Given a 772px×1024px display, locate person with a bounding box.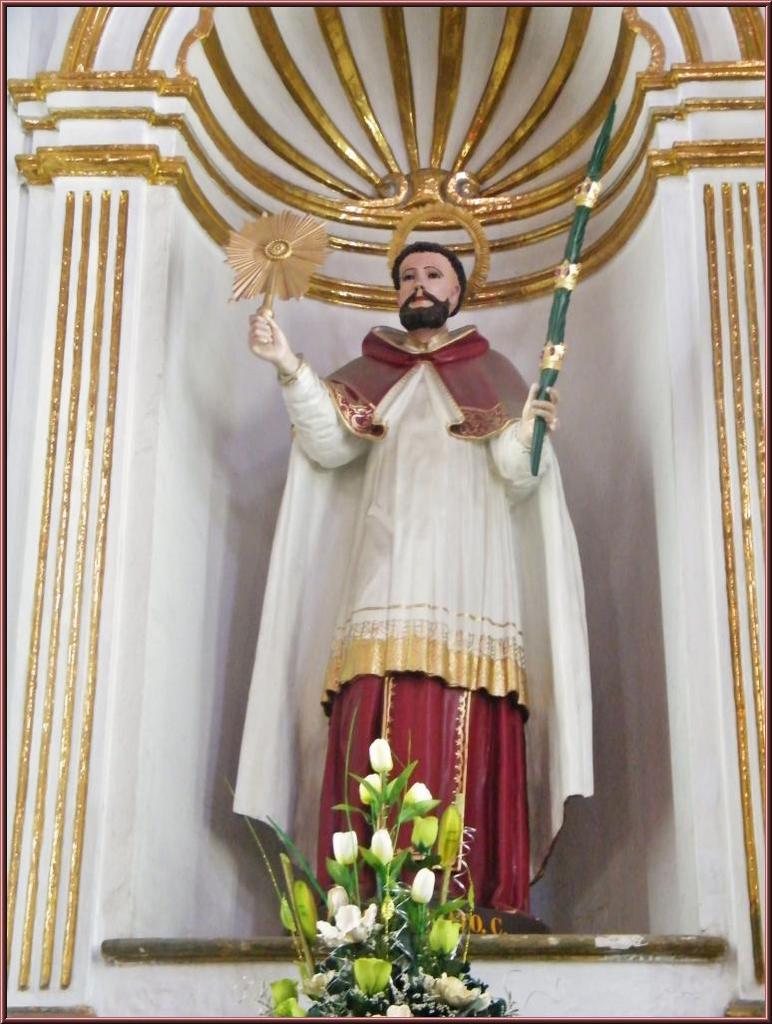
Located: 242,237,593,937.
